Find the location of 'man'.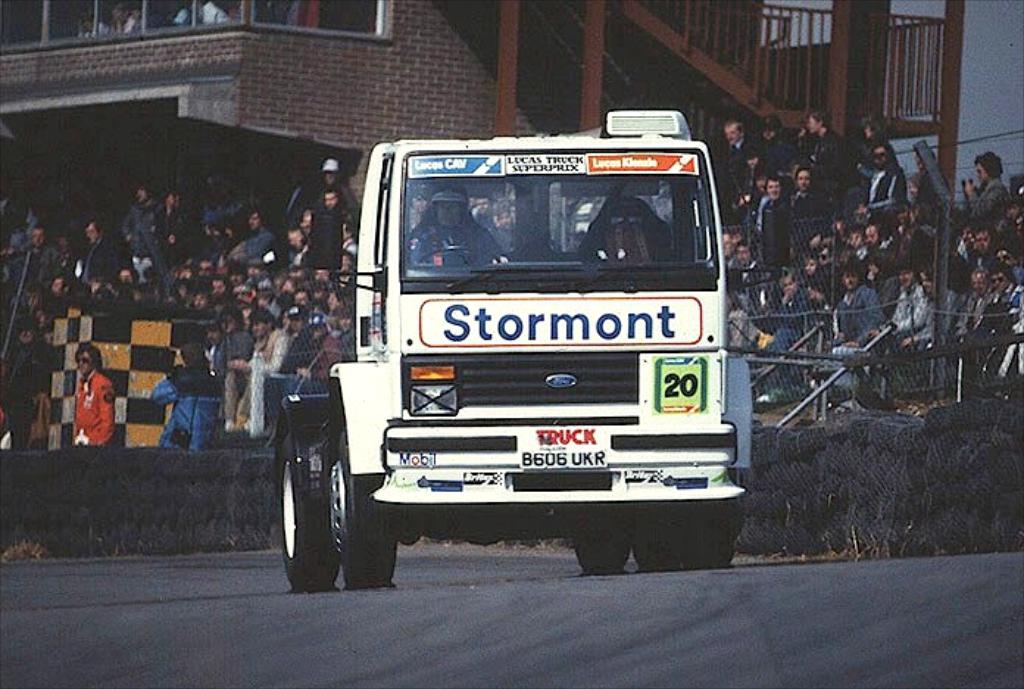
Location: bbox=(970, 224, 999, 262).
